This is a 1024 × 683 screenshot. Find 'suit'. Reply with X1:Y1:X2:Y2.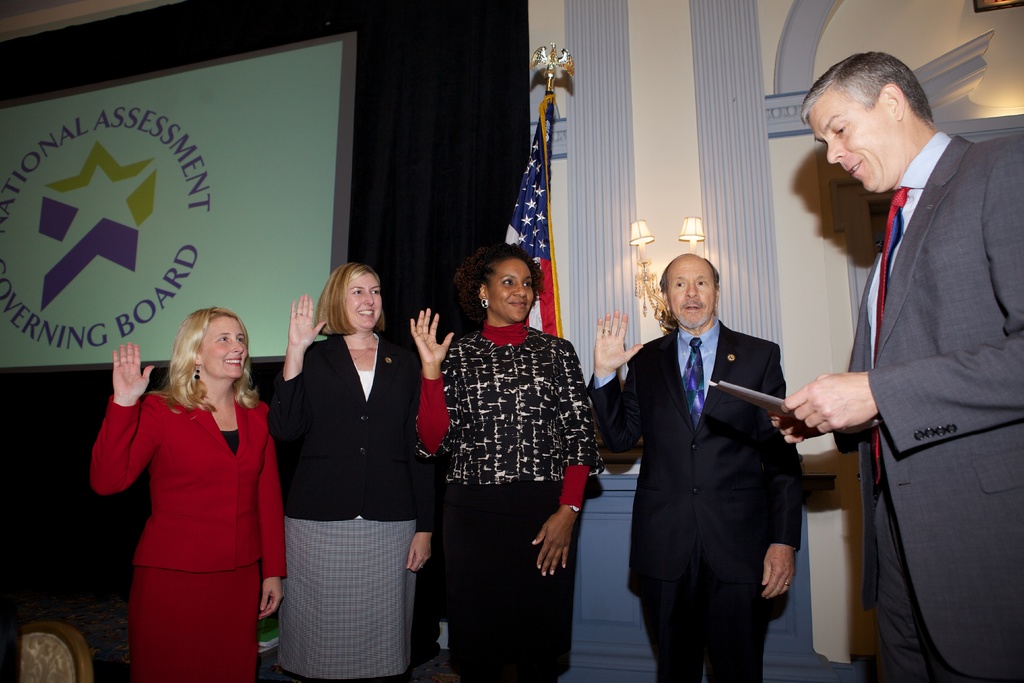
84:389:289:584.
